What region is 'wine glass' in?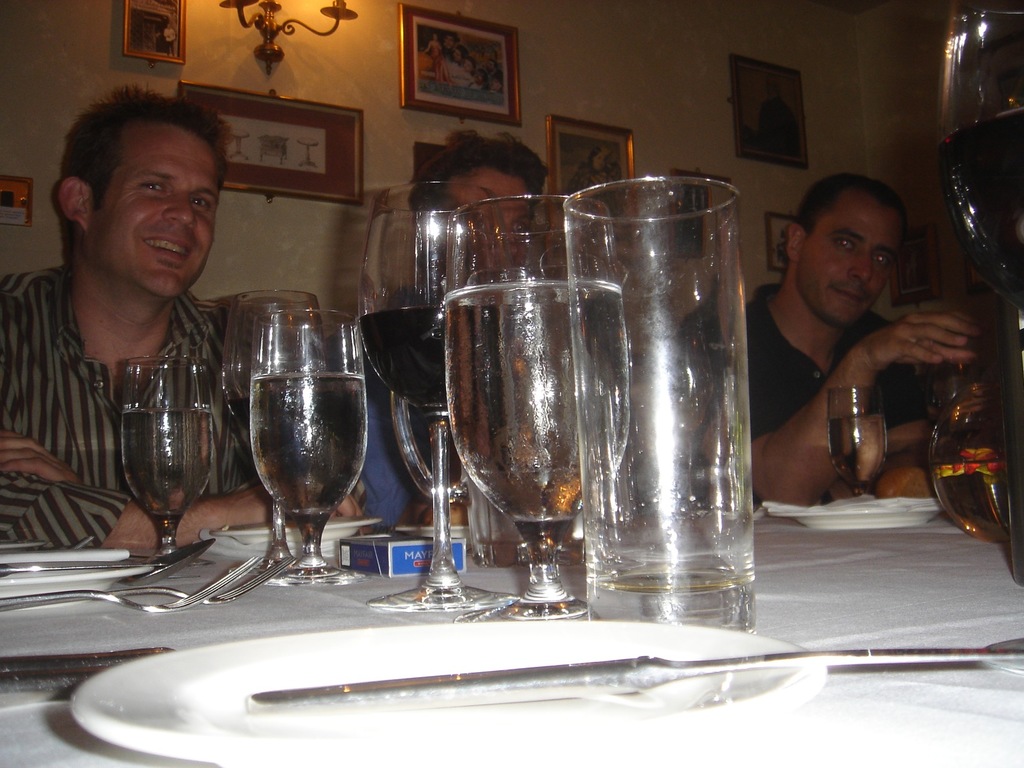
locate(355, 186, 516, 609).
